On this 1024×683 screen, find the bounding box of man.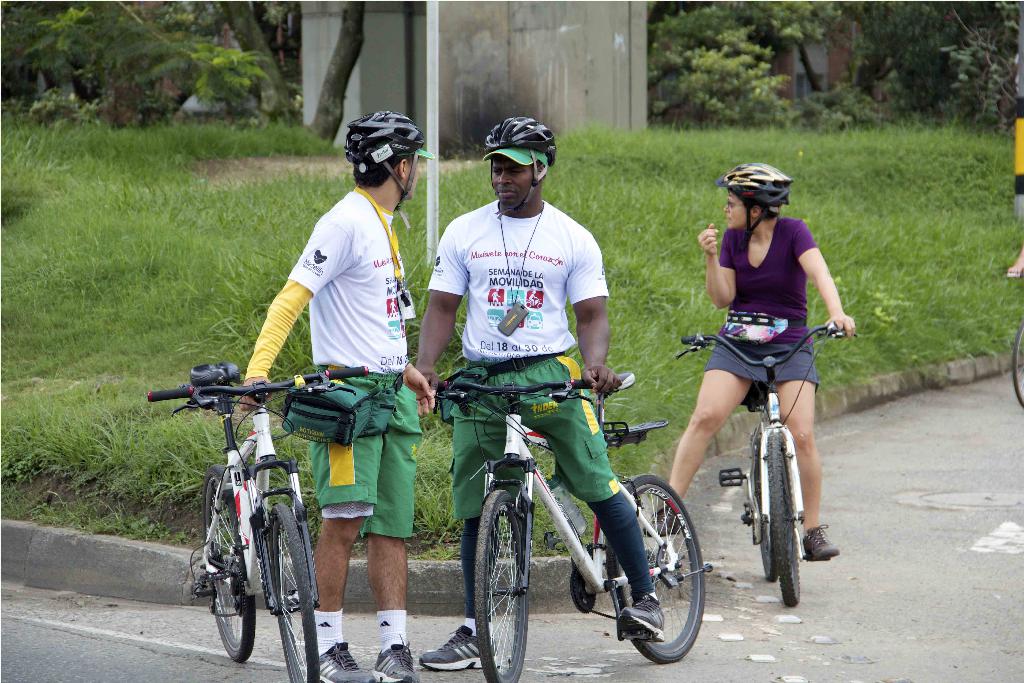
Bounding box: {"left": 405, "top": 103, "right": 674, "bottom": 682}.
